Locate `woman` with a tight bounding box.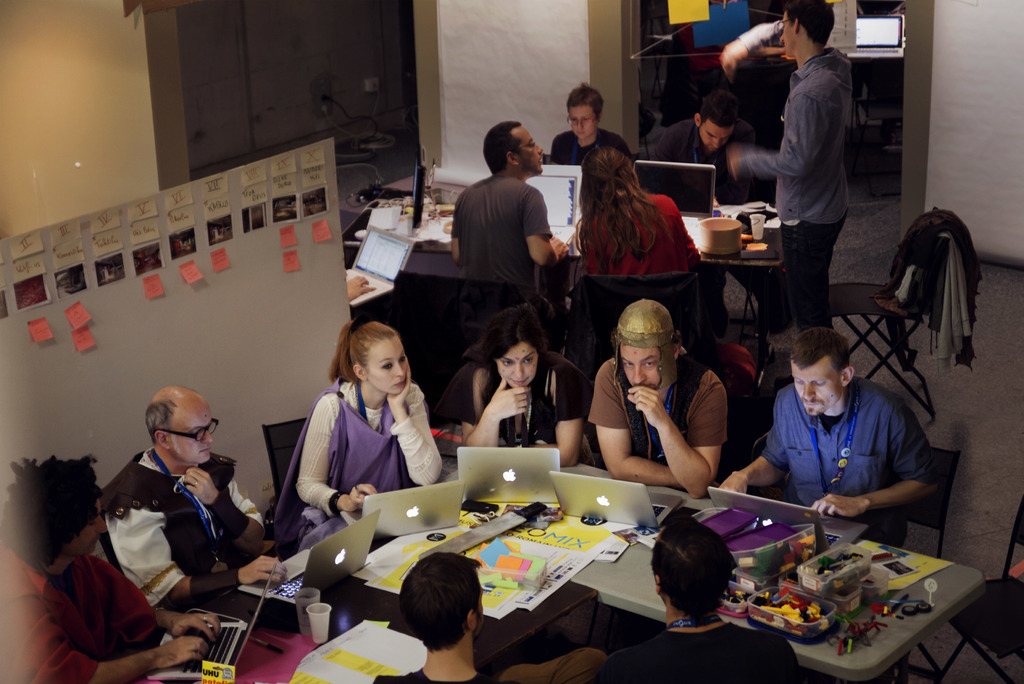
left=279, top=309, right=445, bottom=562.
